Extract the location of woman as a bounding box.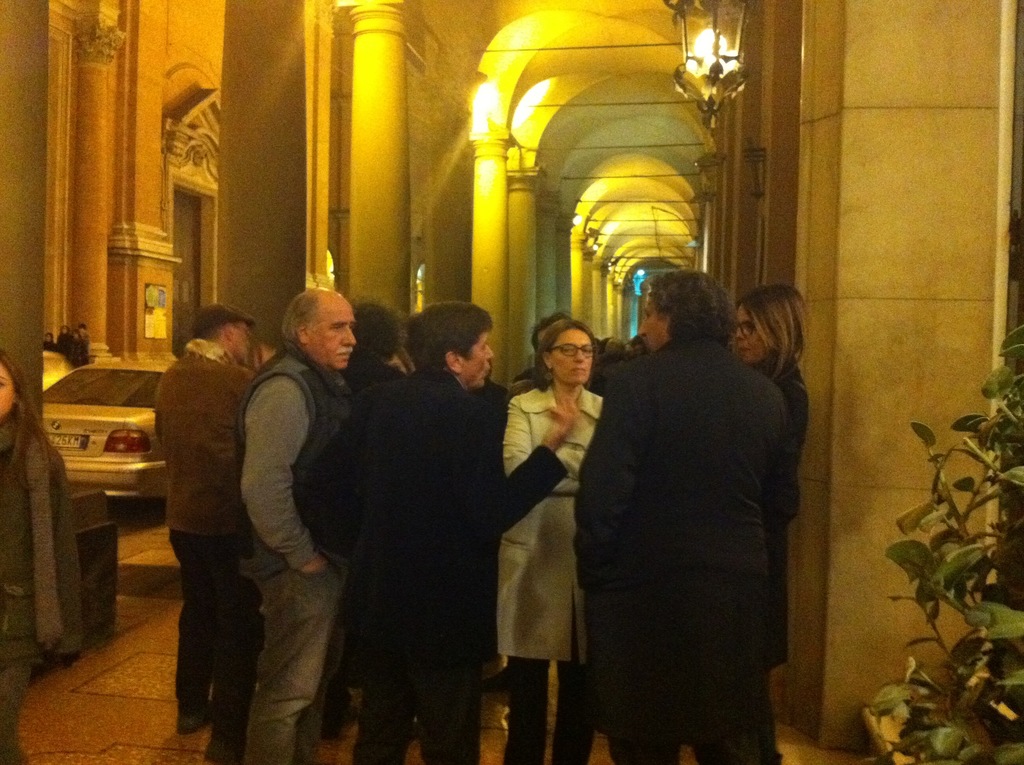
crop(0, 351, 84, 764).
